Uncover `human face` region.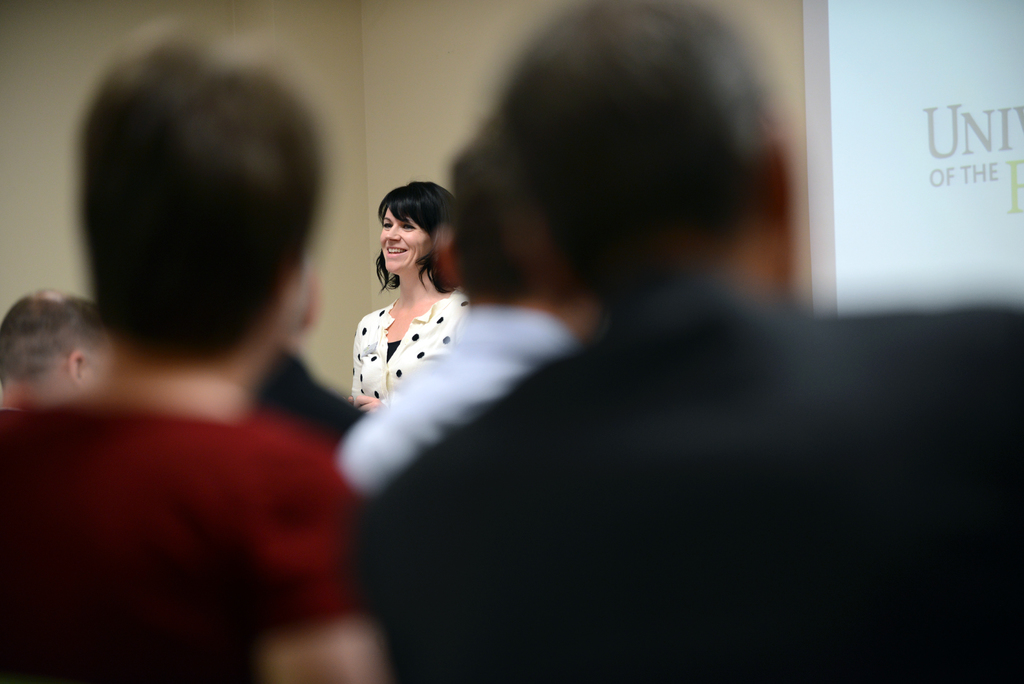
Uncovered: left=381, top=200, right=433, bottom=273.
